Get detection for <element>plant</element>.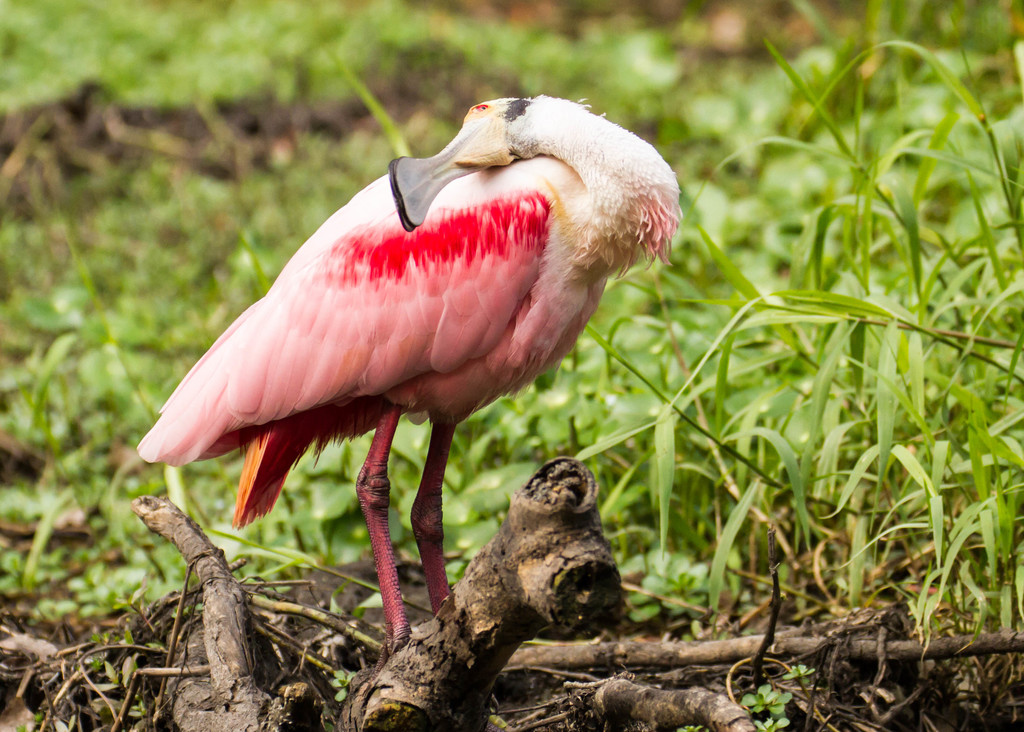
Detection: <region>726, 660, 817, 731</region>.
